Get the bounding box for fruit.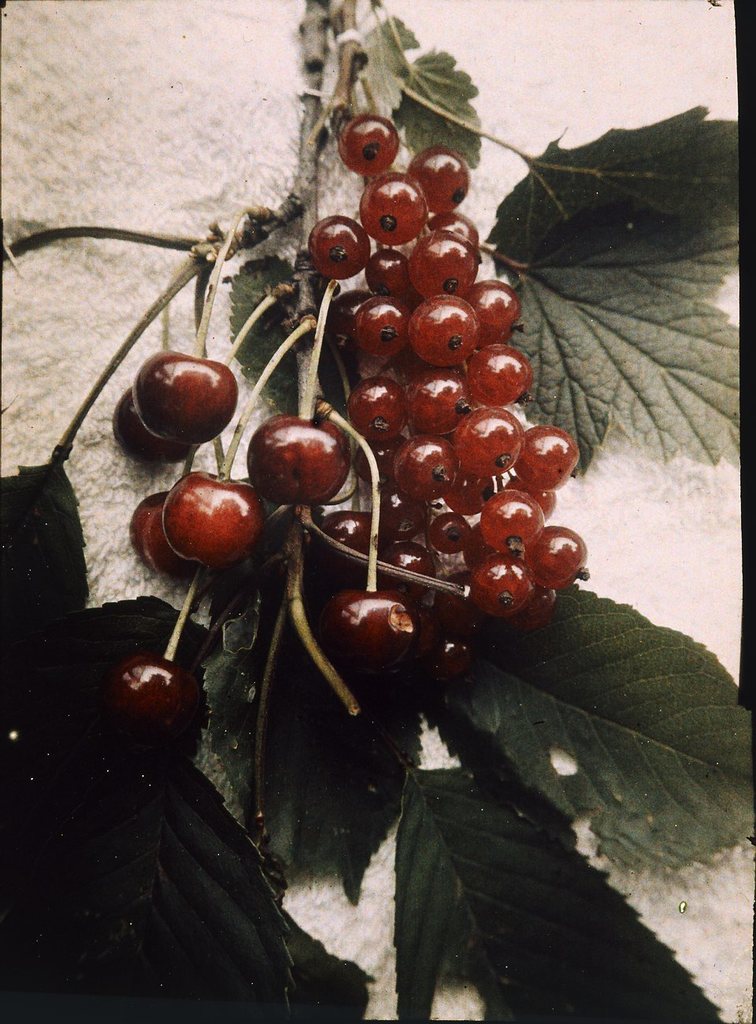
BBox(106, 655, 209, 781).
